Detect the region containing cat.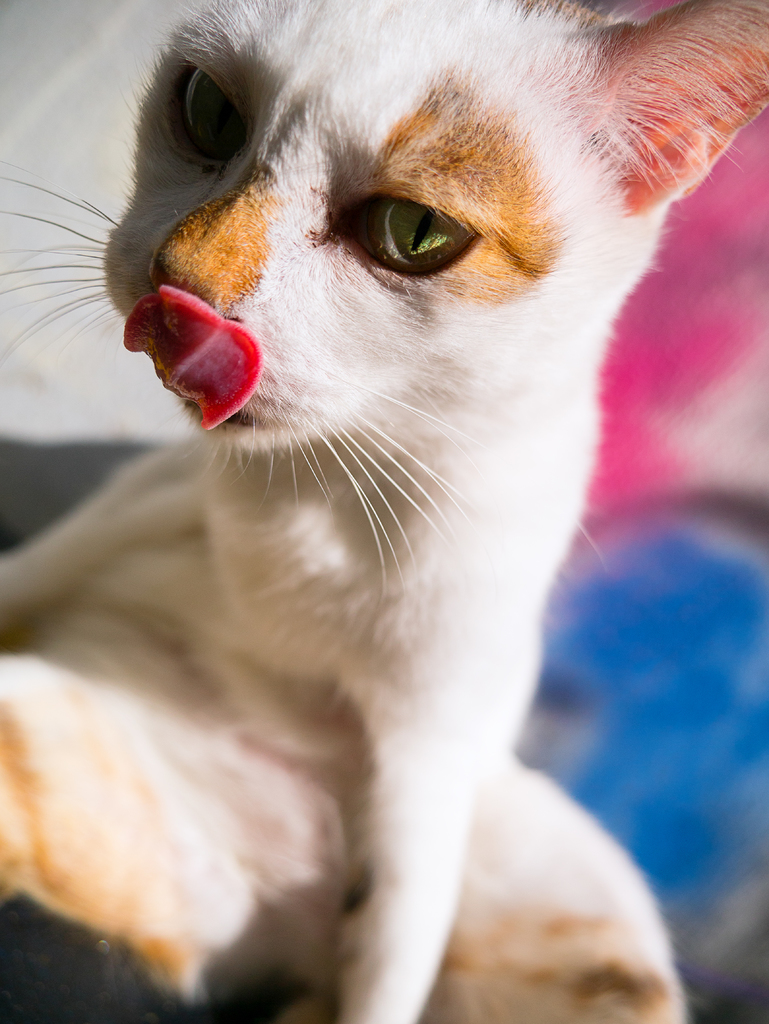
0/0/768/1023.
